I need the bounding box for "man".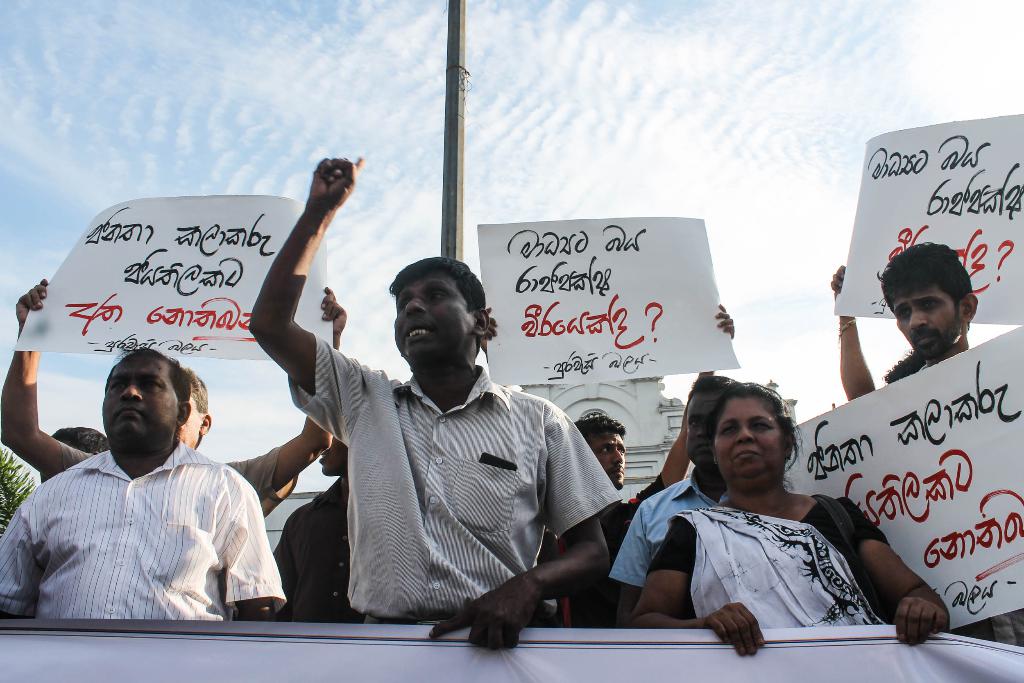
Here it is: region(872, 242, 1023, 647).
